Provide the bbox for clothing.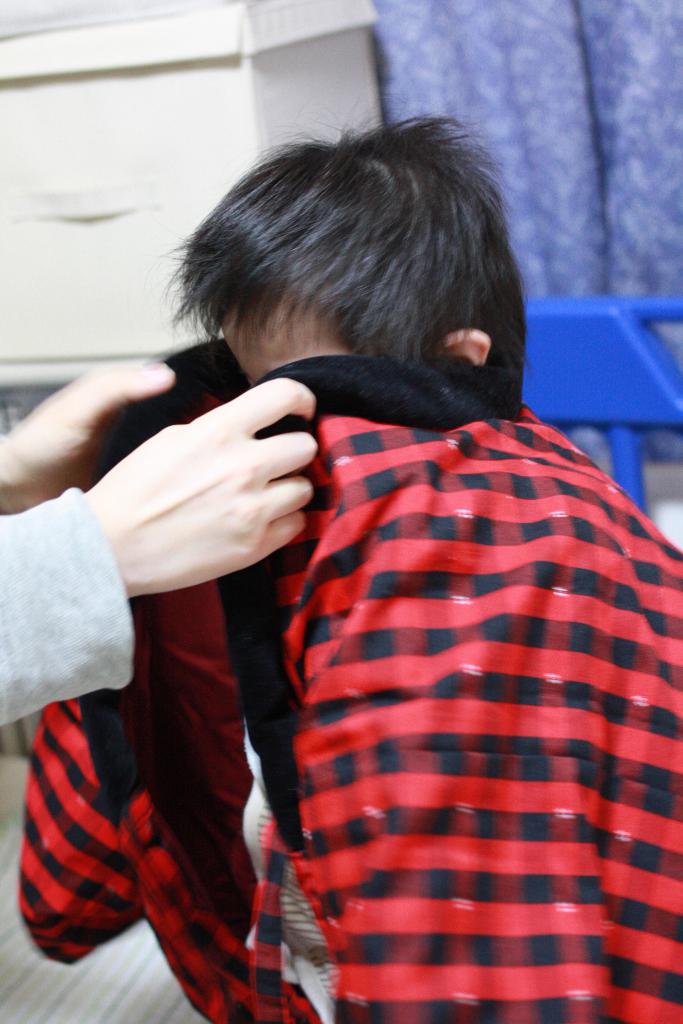
(18, 340, 682, 1023).
